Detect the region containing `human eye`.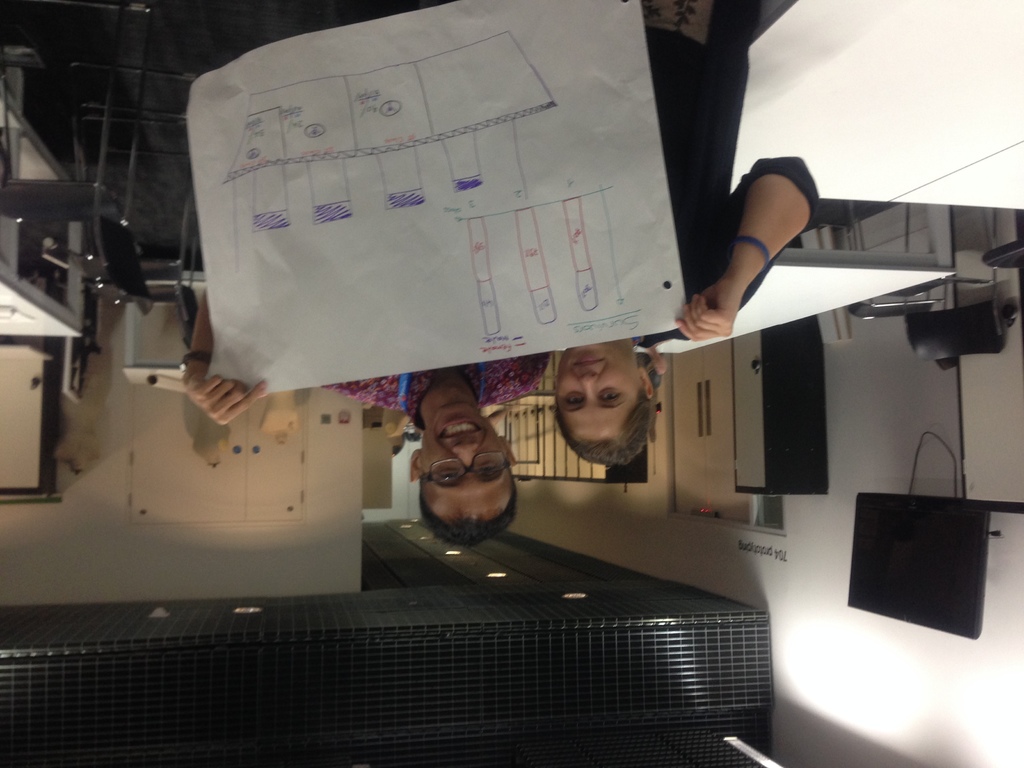
pyautogui.locateOnScreen(436, 466, 459, 481).
